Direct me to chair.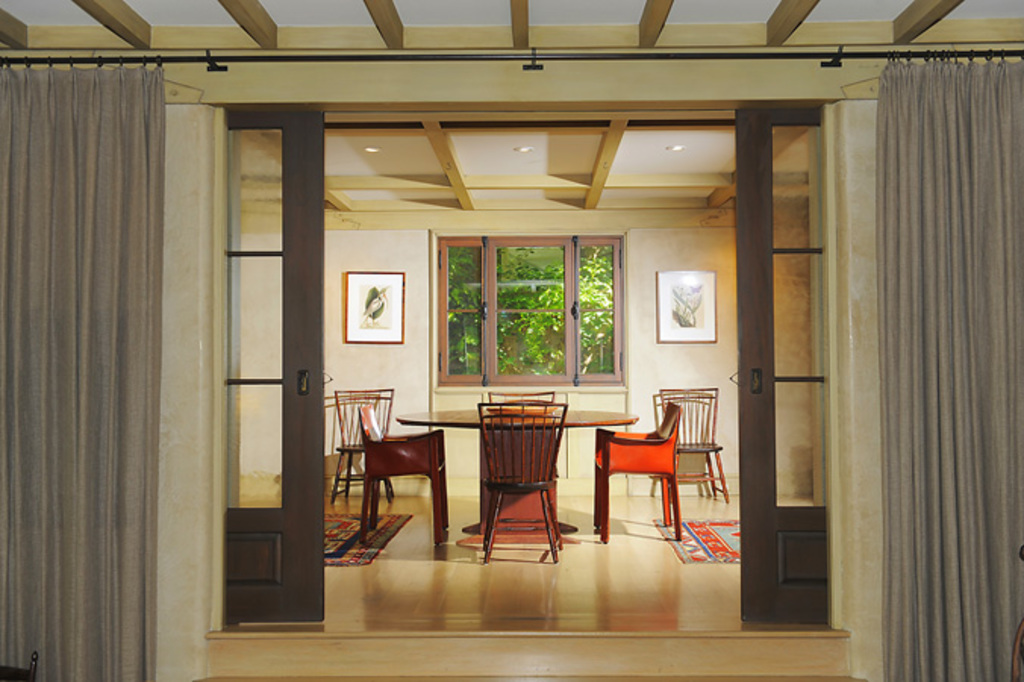
Direction: pyautogui.locateOnScreen(359, 406, 451, 549).
